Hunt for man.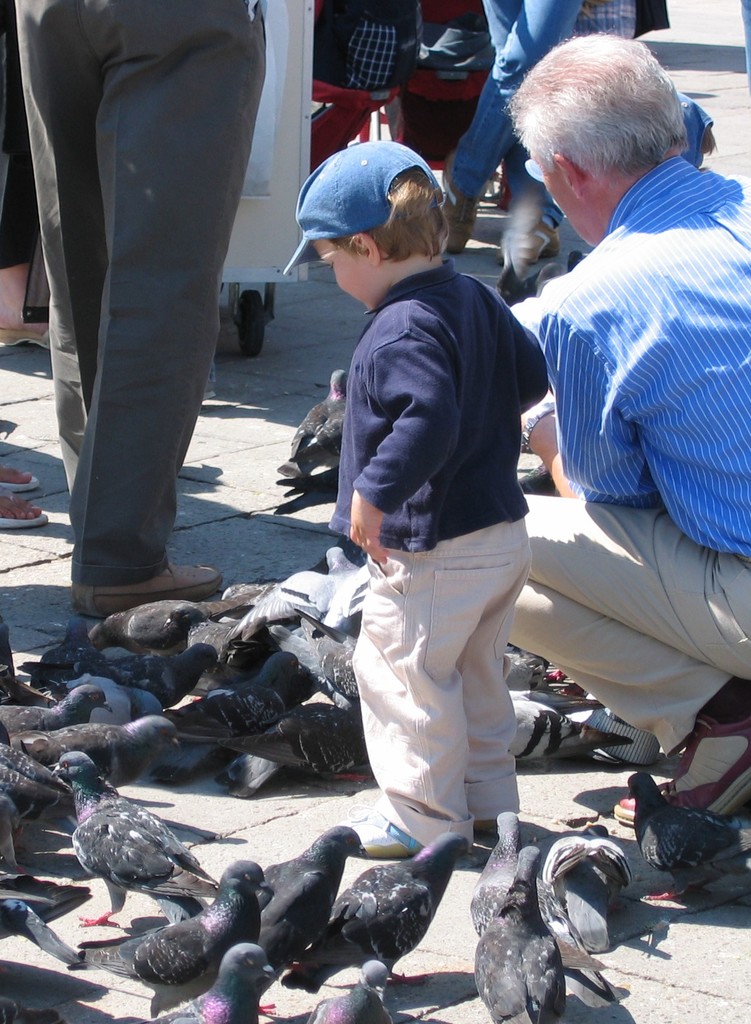
Hunted down at <box>479,33,750,825</box>.
